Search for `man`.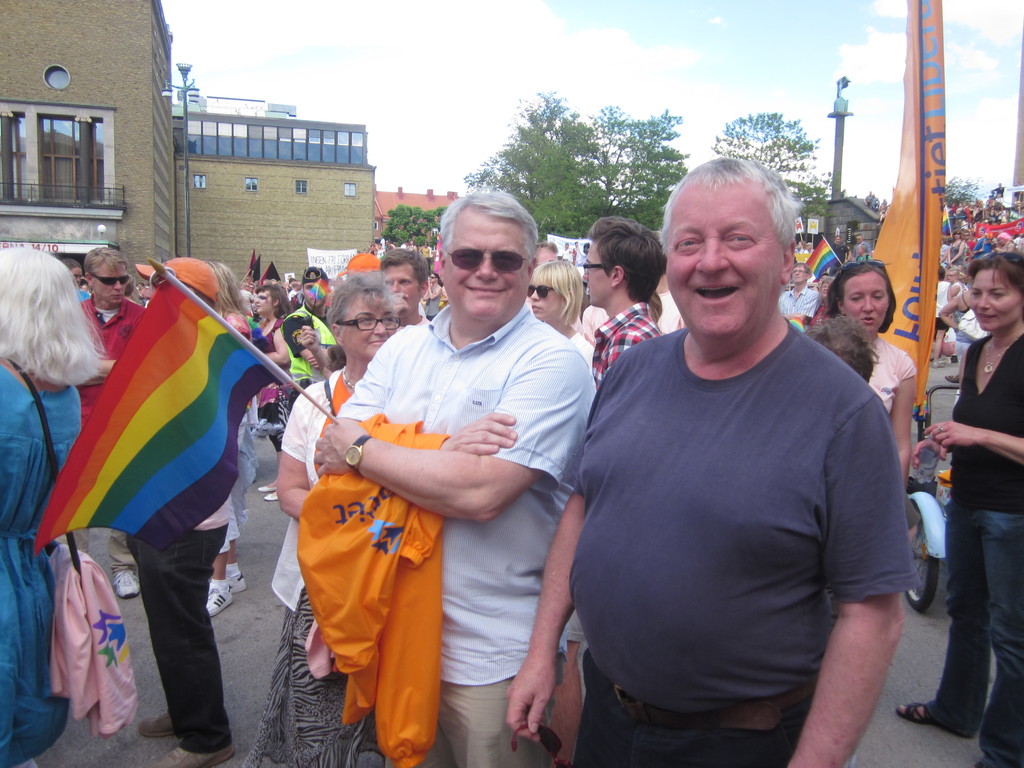
Found at bbox=[829, 237, 851, 280].
